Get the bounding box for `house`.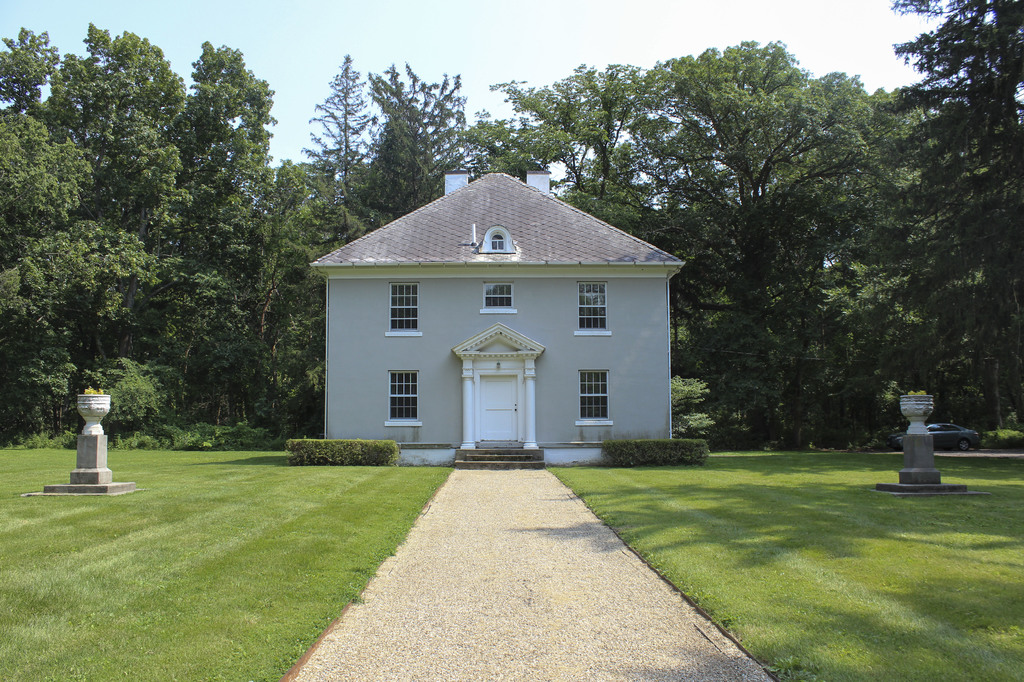
[left=310, top=171, right=689, bottom=440].
